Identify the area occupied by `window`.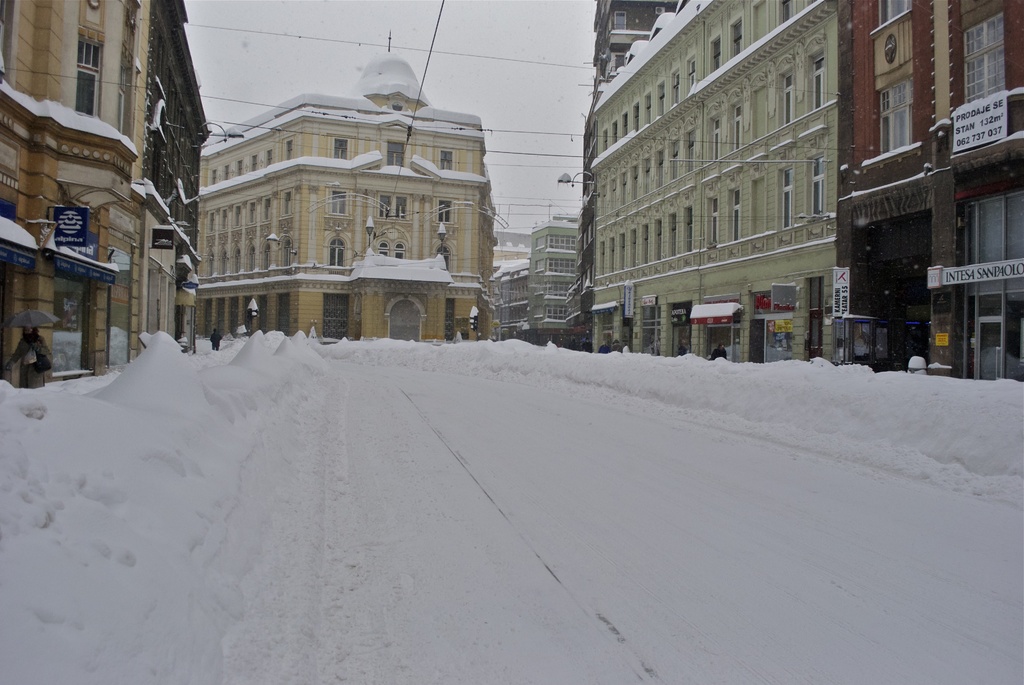
Area: <region>782, 167, 796, 230</region>.
